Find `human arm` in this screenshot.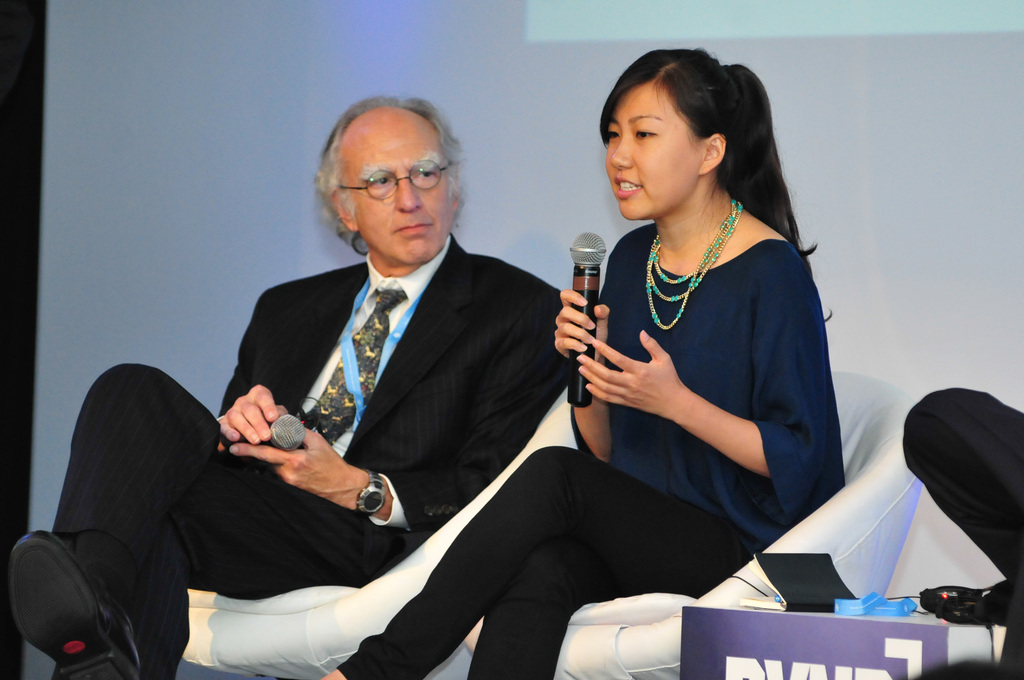
The bounding box for `human arm` is l=225, t=273, r=548, b=535.
